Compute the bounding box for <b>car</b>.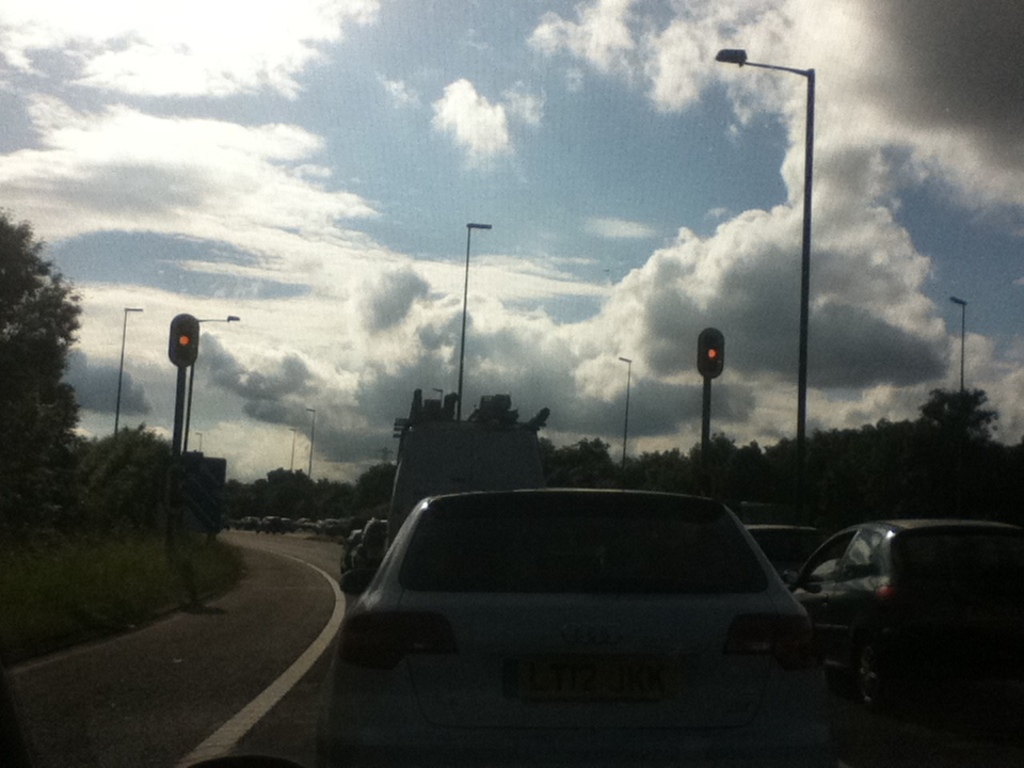
locate(329, 486, 831, 767).
